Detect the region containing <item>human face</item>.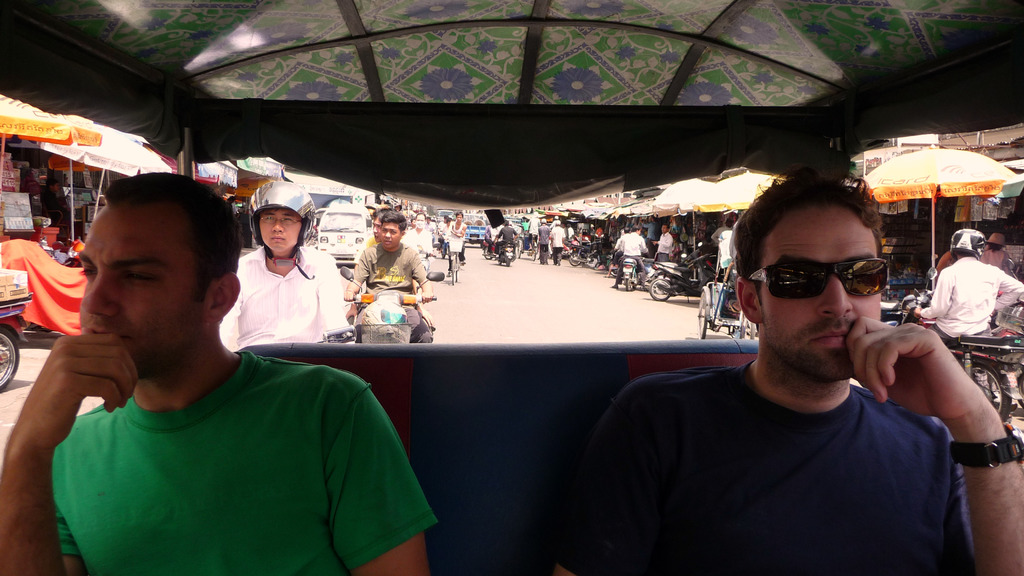
456/212/463/222.
